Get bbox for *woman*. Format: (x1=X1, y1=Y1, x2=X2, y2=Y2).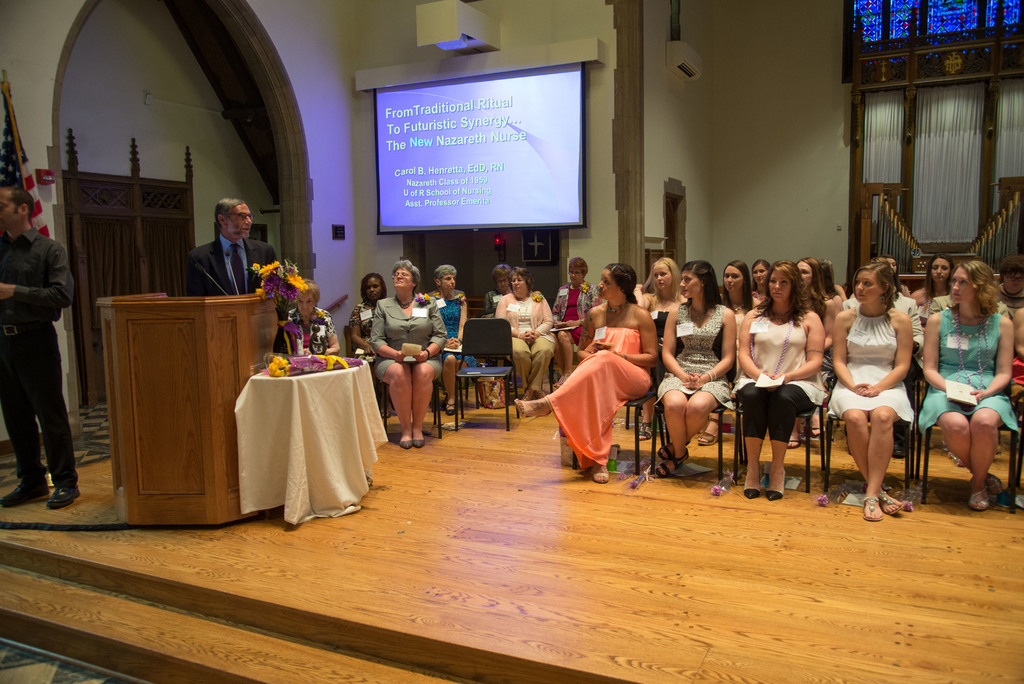
(x1=423, y1=258, x2=473, y2=432).
